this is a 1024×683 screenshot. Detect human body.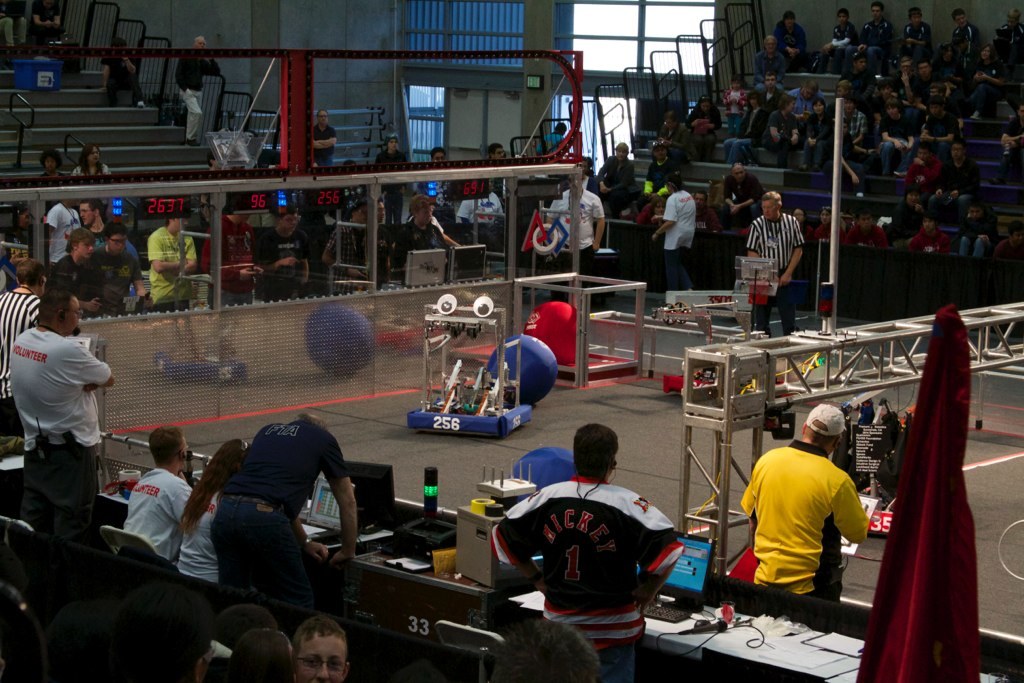
bbox(951, 10, 972, 69).
